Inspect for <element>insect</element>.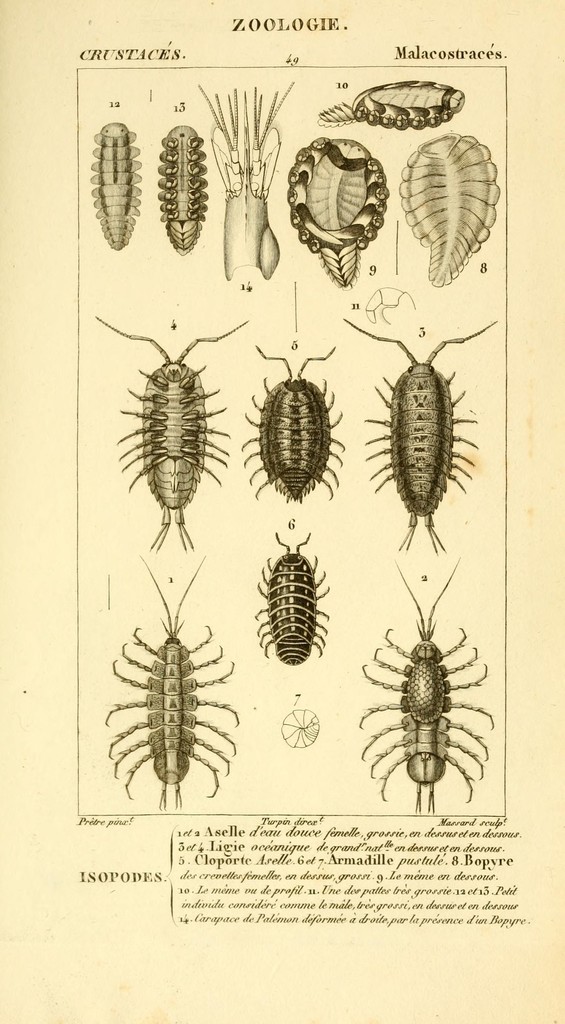
Inspection: pyautogui.locateOnScreen(88, 121, 141, 254).
